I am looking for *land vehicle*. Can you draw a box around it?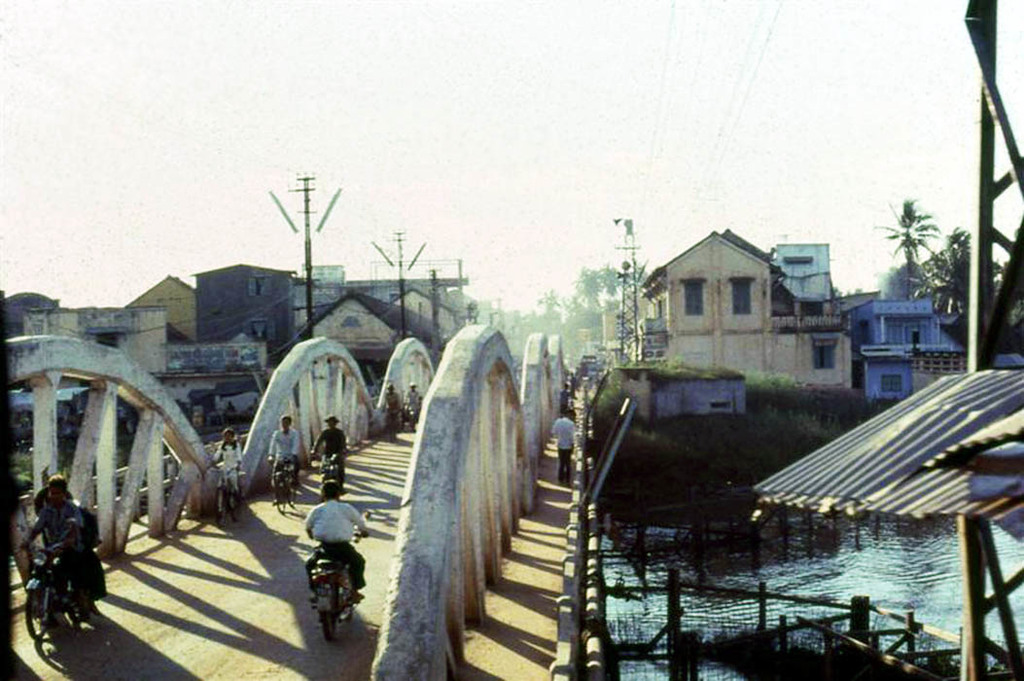
Sure, the bounding box is pyautogui.locateOnScreen(405, 399, 425, 429).
